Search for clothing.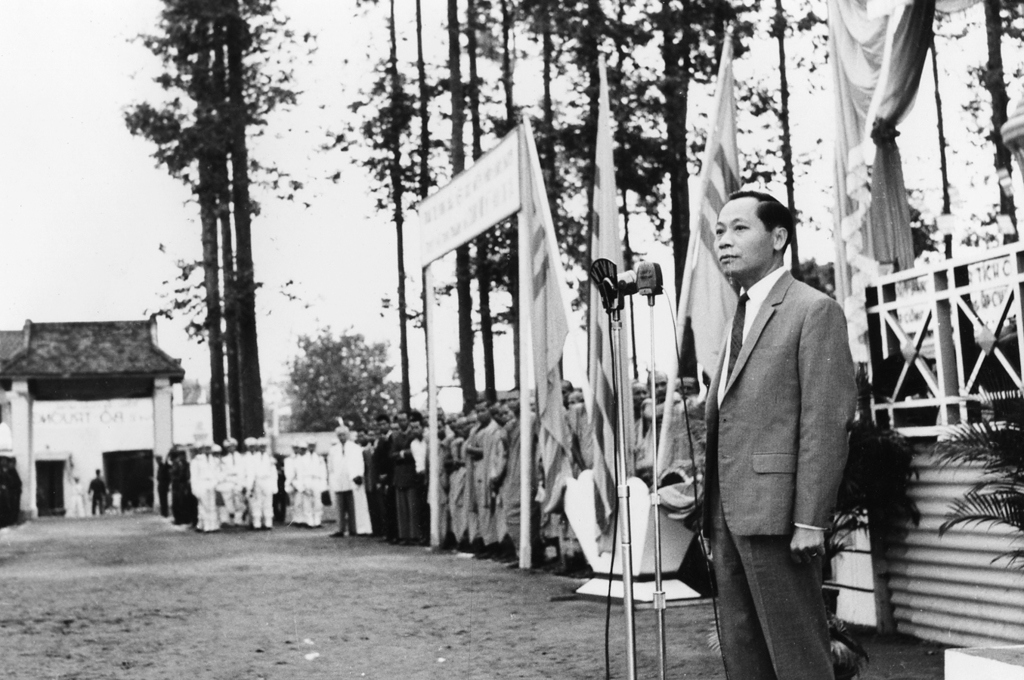
Found at <bbox>703, 260, 875, 630</bbox>.
